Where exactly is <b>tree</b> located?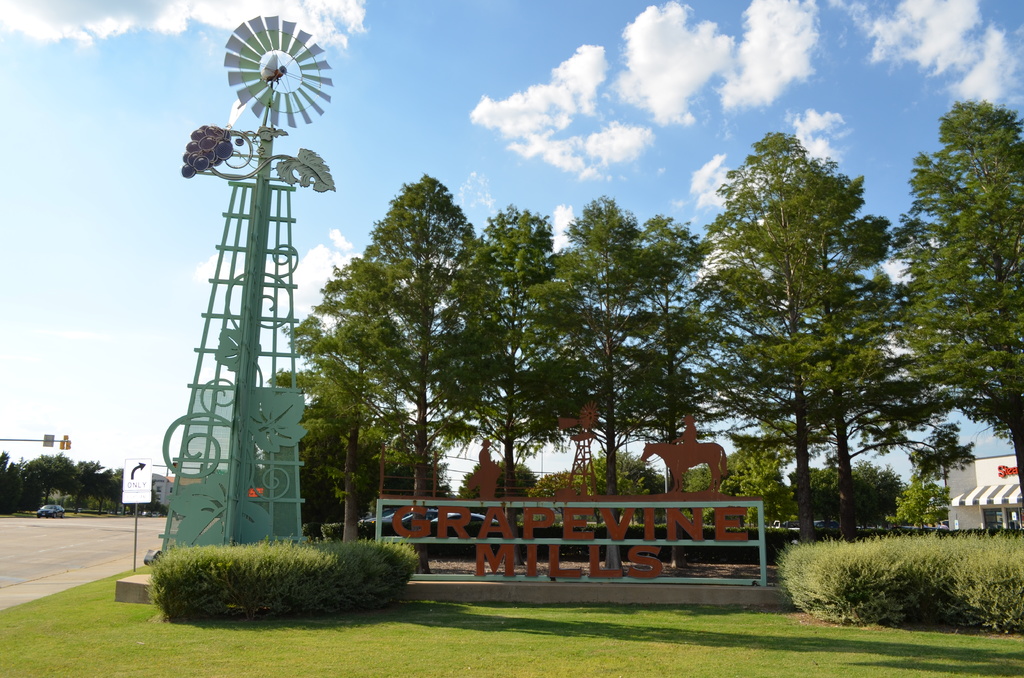
Its bounding box is rect(895, 99, 1023, 525).
